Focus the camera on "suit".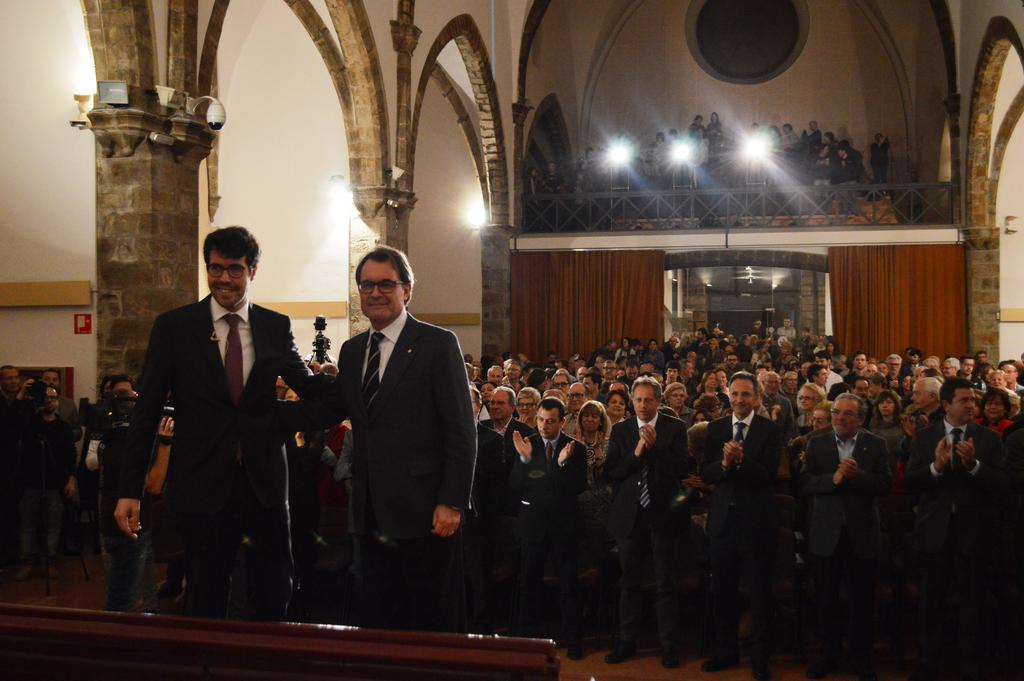
Focus region: crop(506, 429, 588, 642).
